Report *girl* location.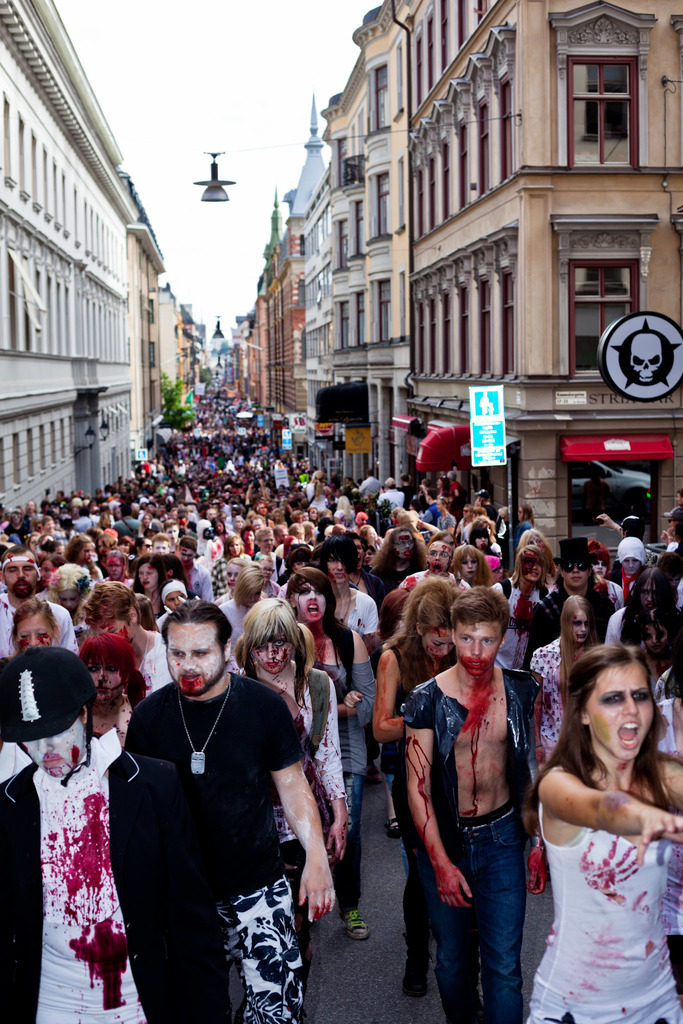
Report: x1=240, y1=593, x2=345, y2=851.
